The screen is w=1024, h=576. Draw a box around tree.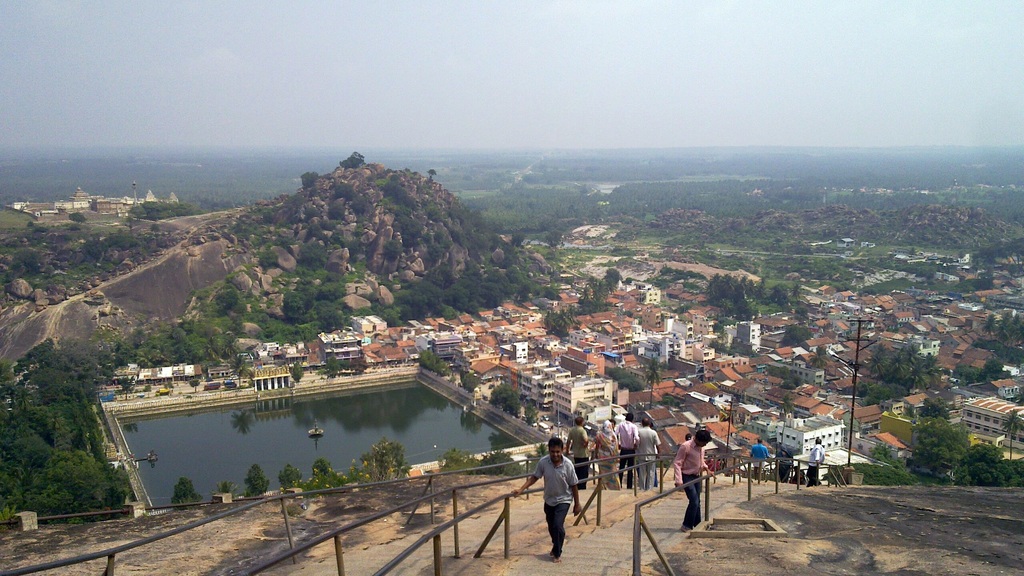
x1=863 y1=381 x2=898 y2=403.
